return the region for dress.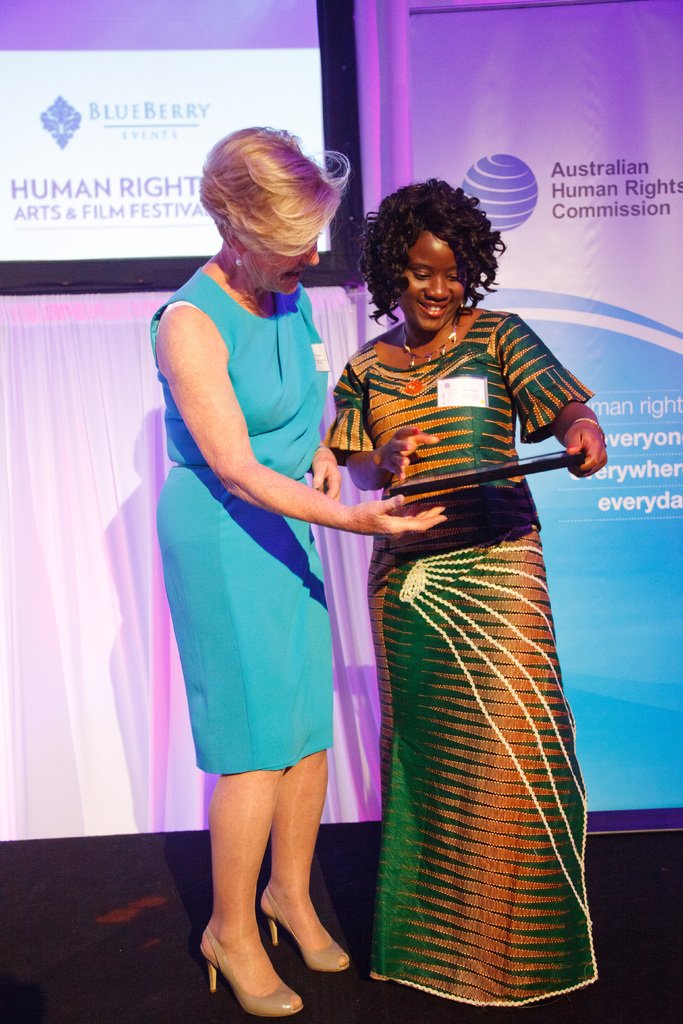
detection(146, 271, 332, 774).
